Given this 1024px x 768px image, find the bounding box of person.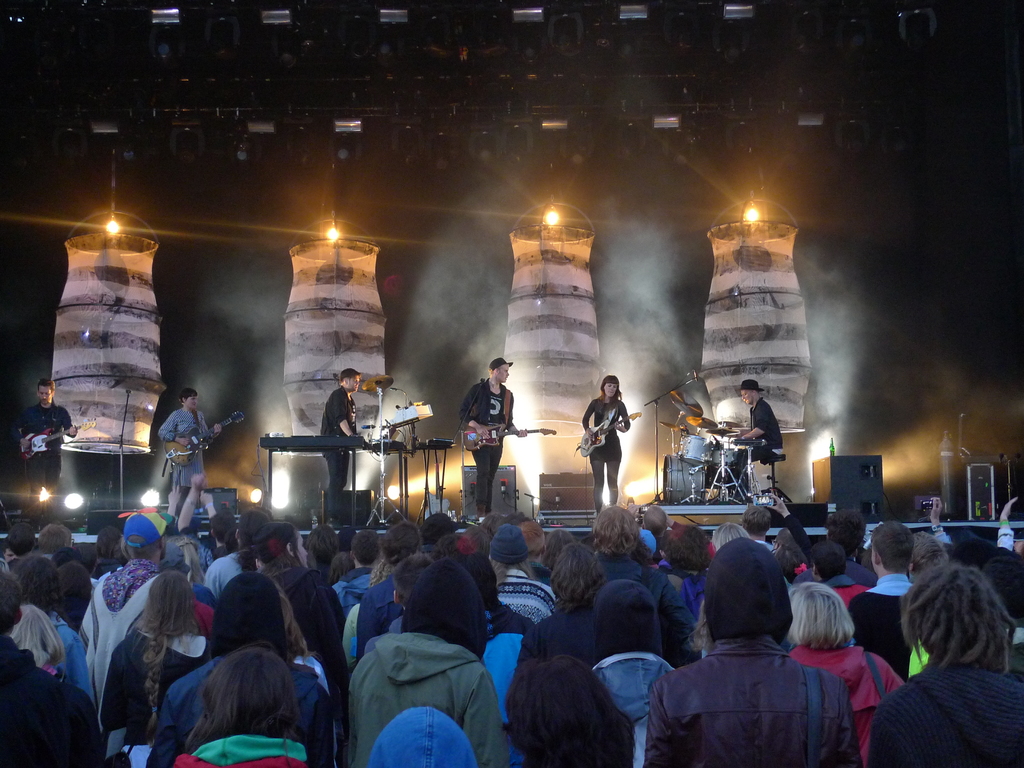
(730, 380, 786, 500).
